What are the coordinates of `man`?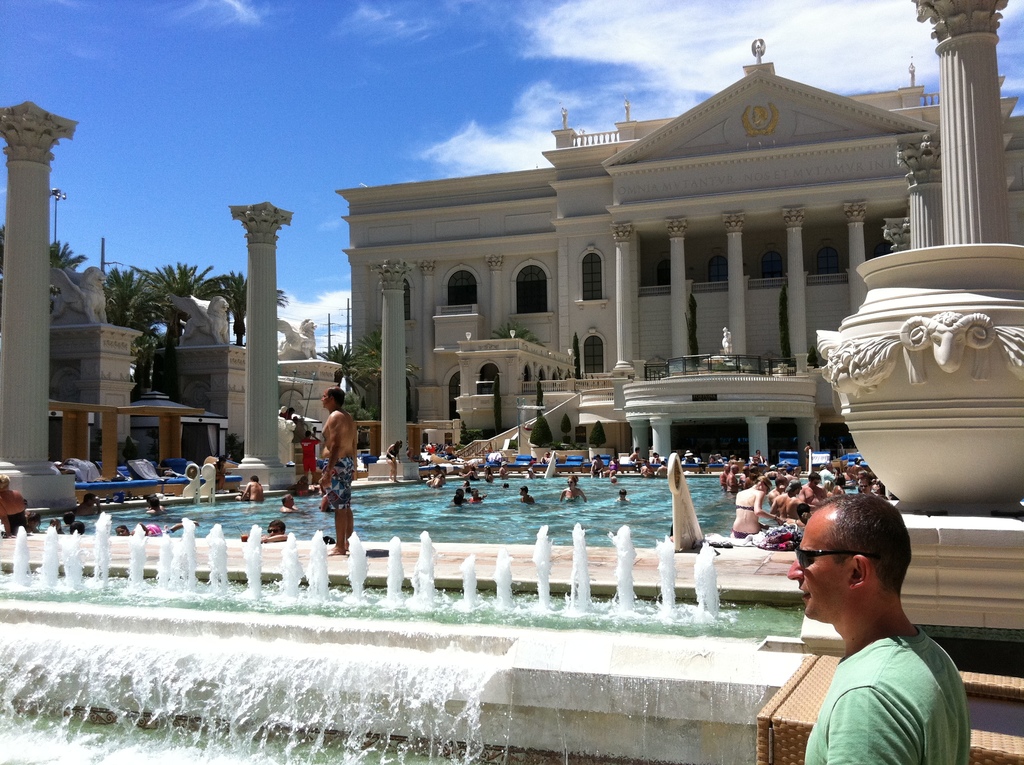
(x1=278, y1=493, x2=299, y2=514).
